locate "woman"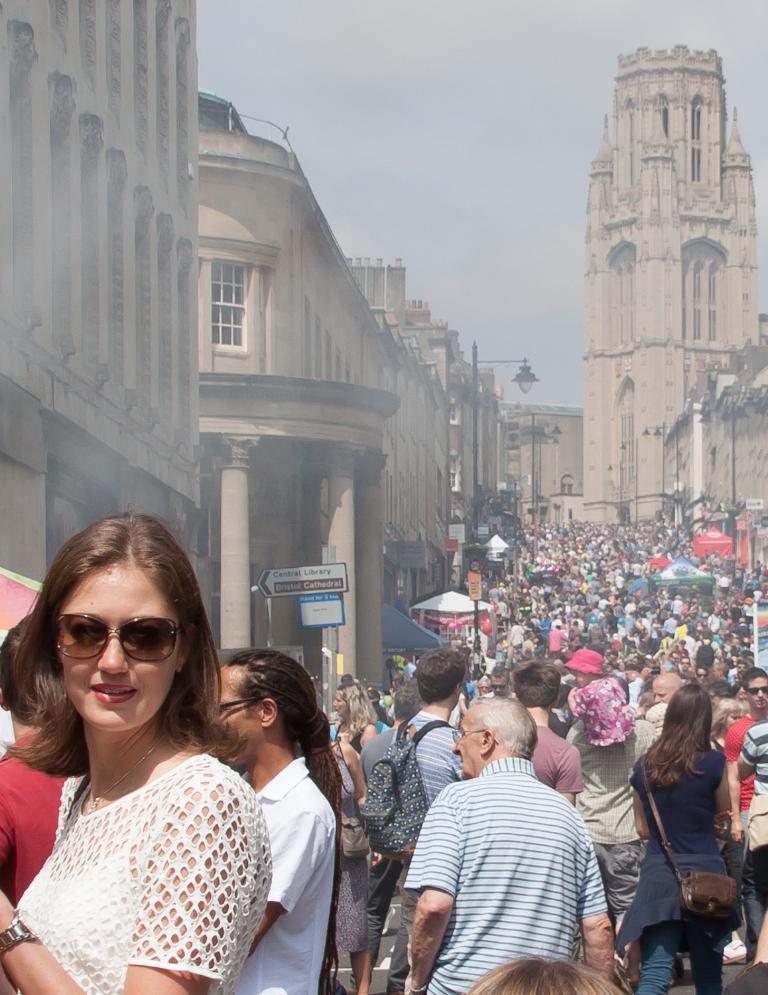
0:515:267:994
